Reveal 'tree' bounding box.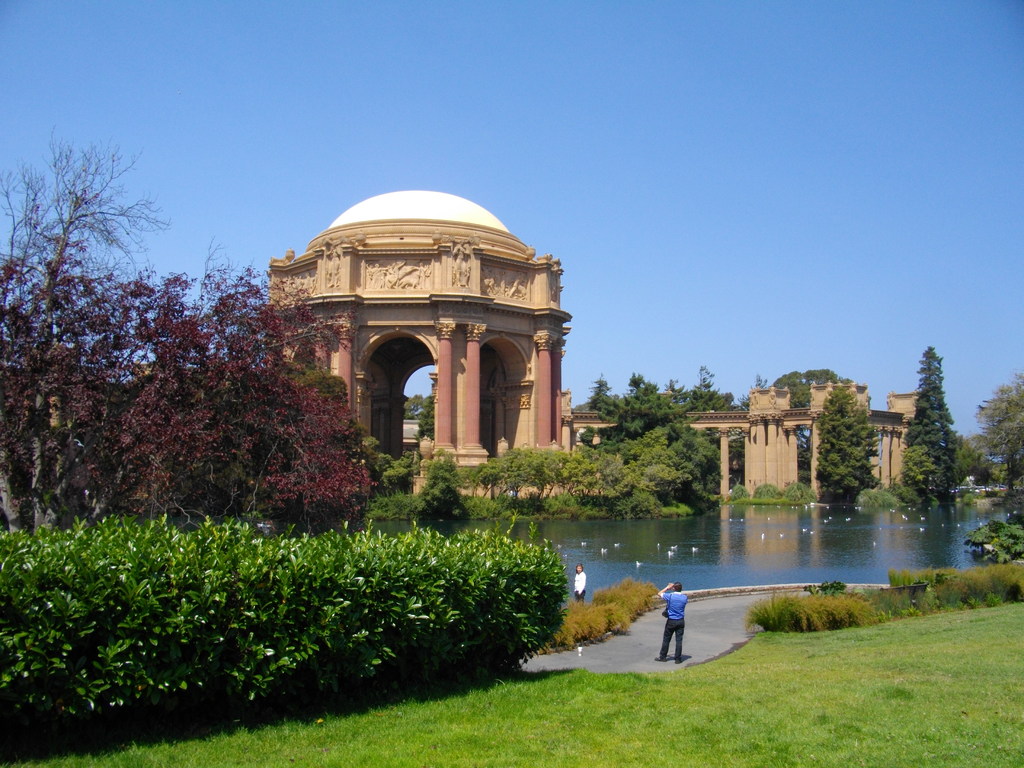
Revealed: {"x1": 902, "y1": 344, "x2": 967, "y2": 500}.
